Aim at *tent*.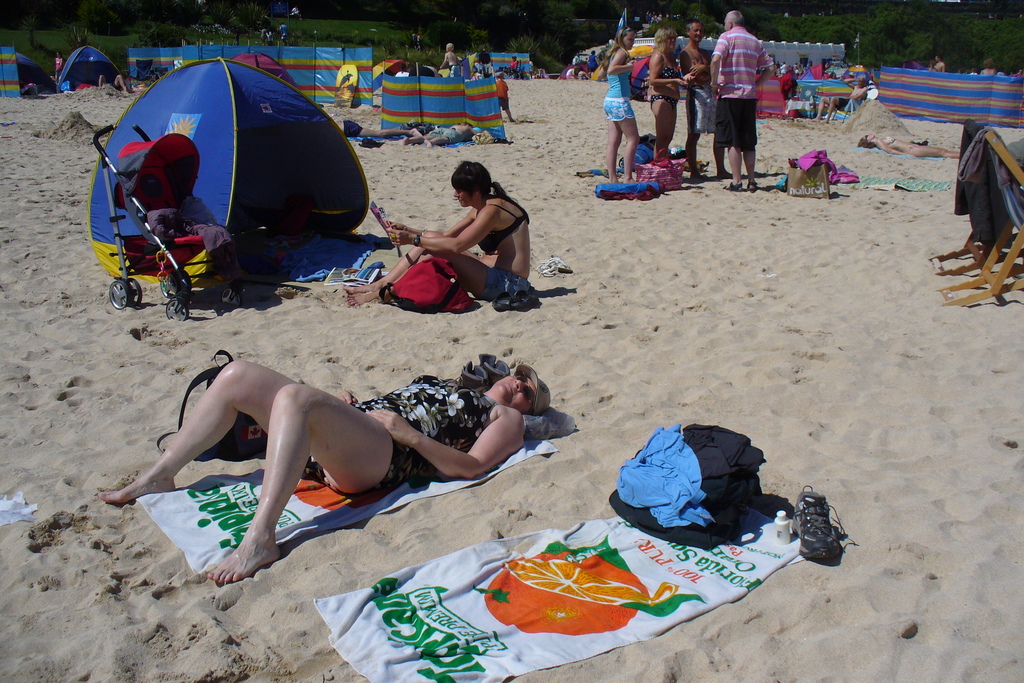
Aimed at [x1=259, y1=19, x2=516, y2=143].
